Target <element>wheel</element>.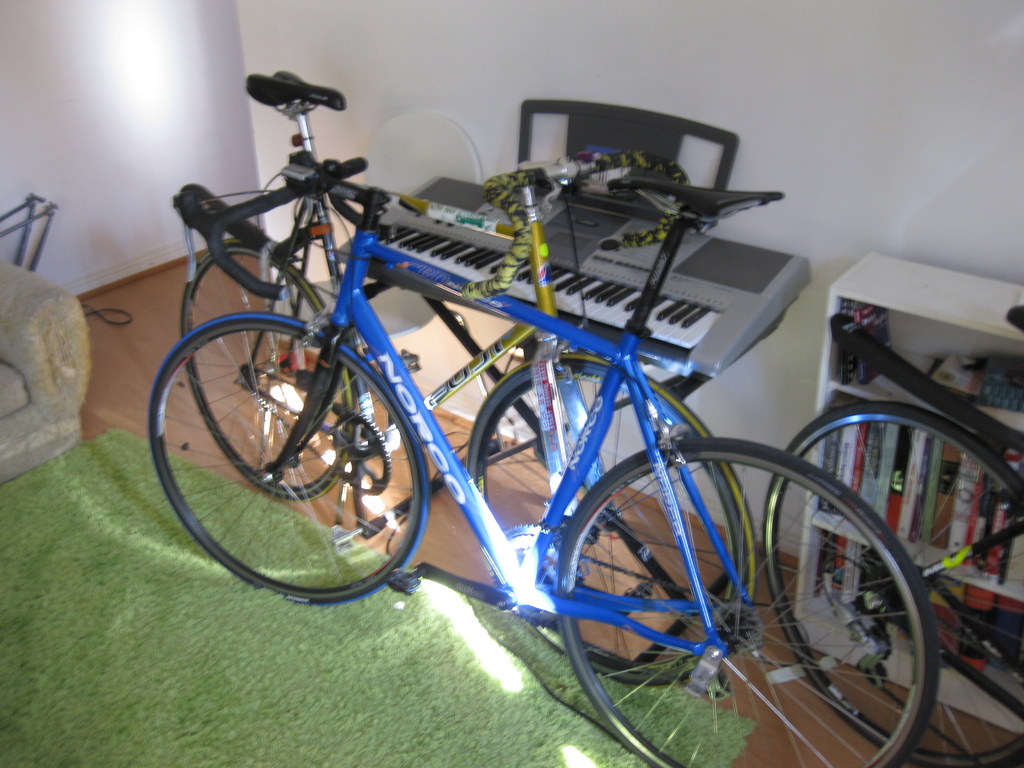
Target region: crop(467, 355, 755, 683).
